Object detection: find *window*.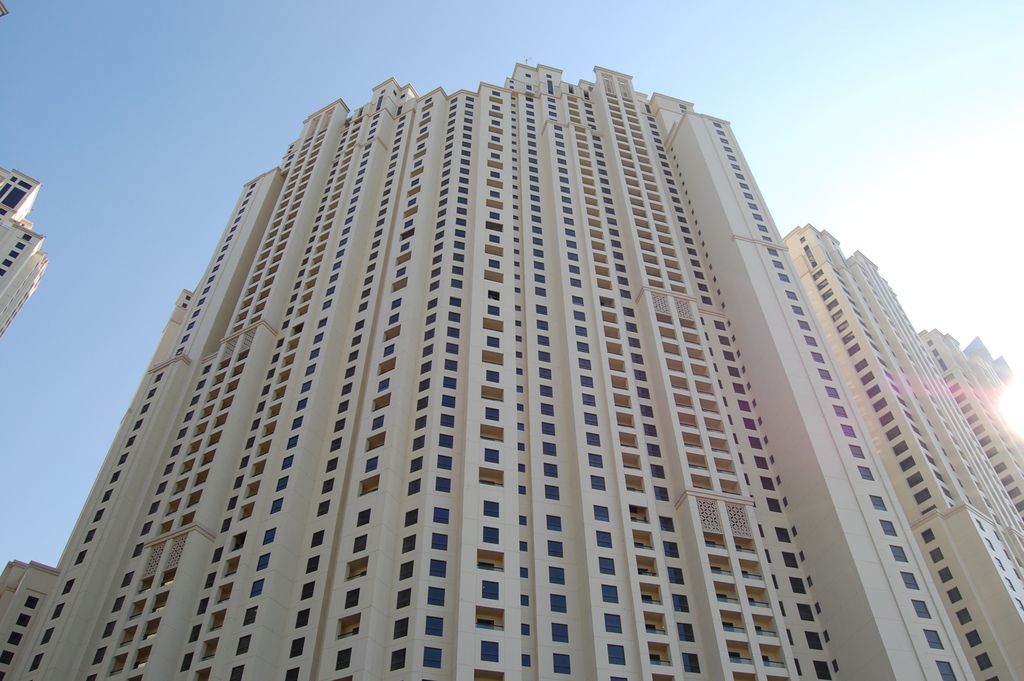
box(984, 443, 996, 457).
